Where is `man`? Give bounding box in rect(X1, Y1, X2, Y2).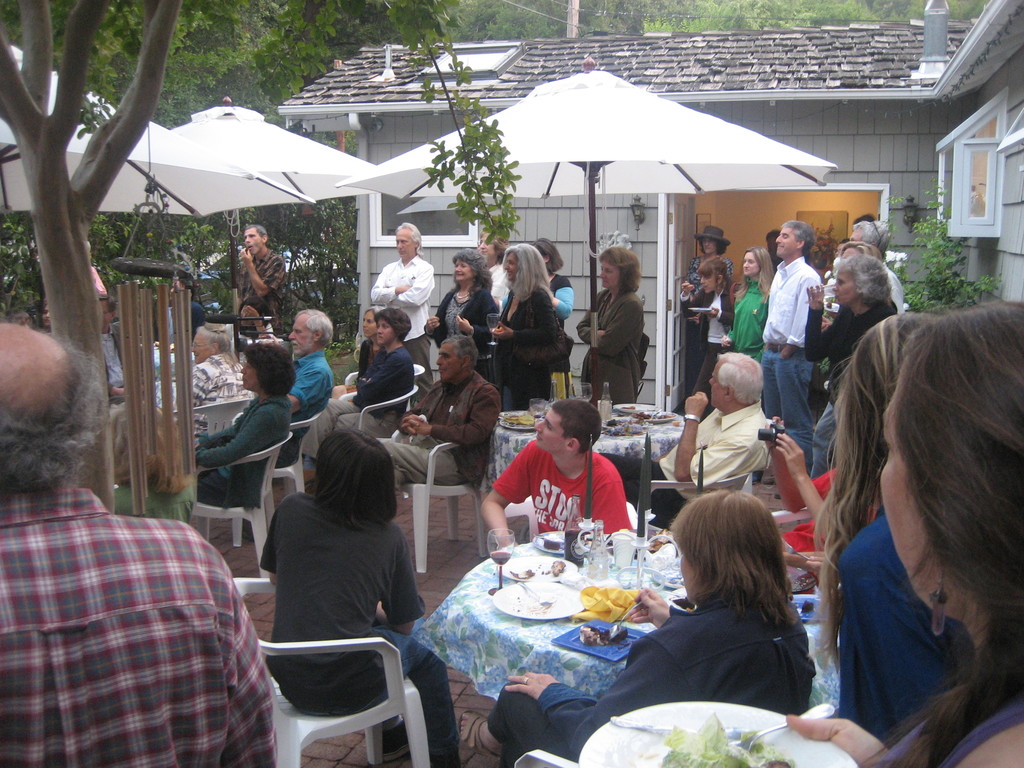
rect(368, 223, 439, 404).
